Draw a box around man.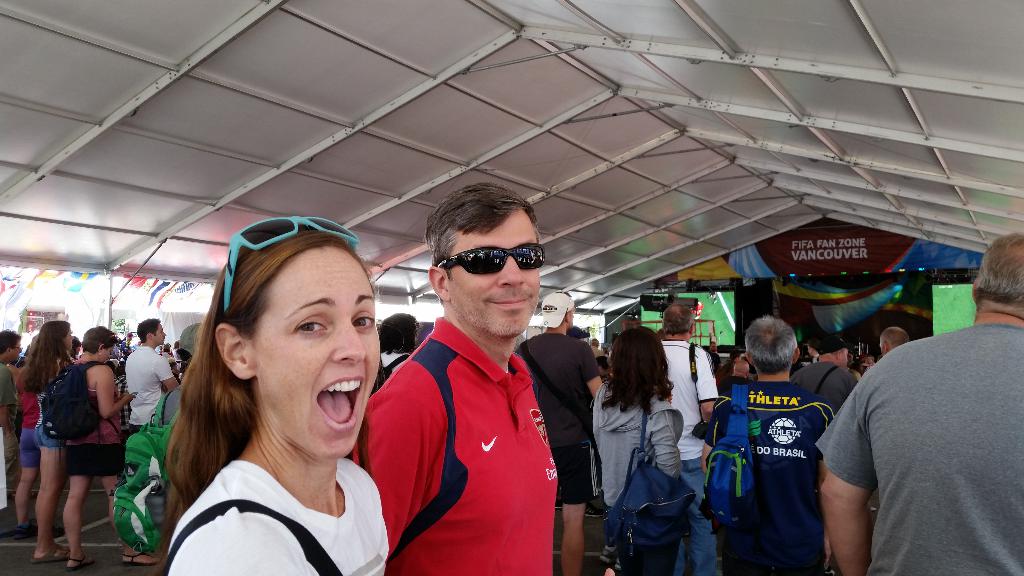
(515, 290, 604, 575).
